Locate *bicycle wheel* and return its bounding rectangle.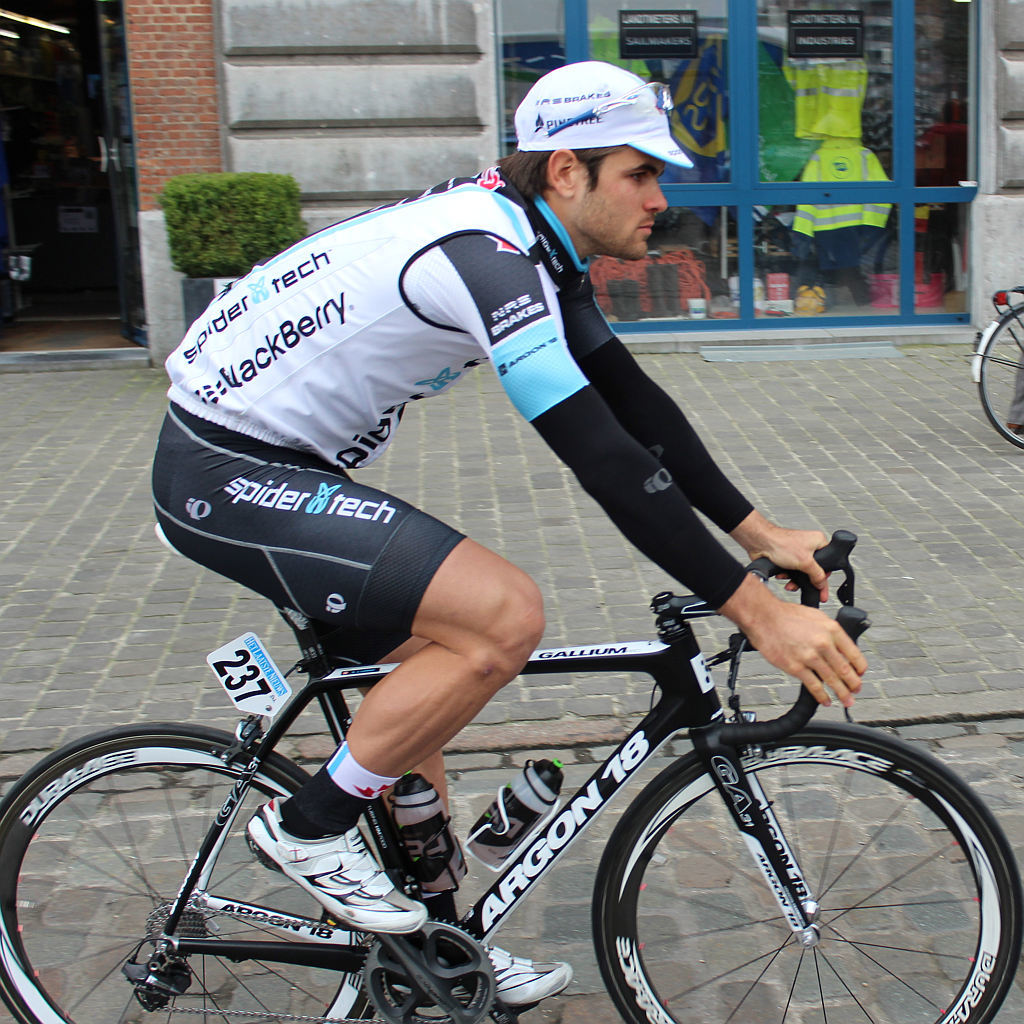
left=591, top=739, right=1003, bottom=1022.
